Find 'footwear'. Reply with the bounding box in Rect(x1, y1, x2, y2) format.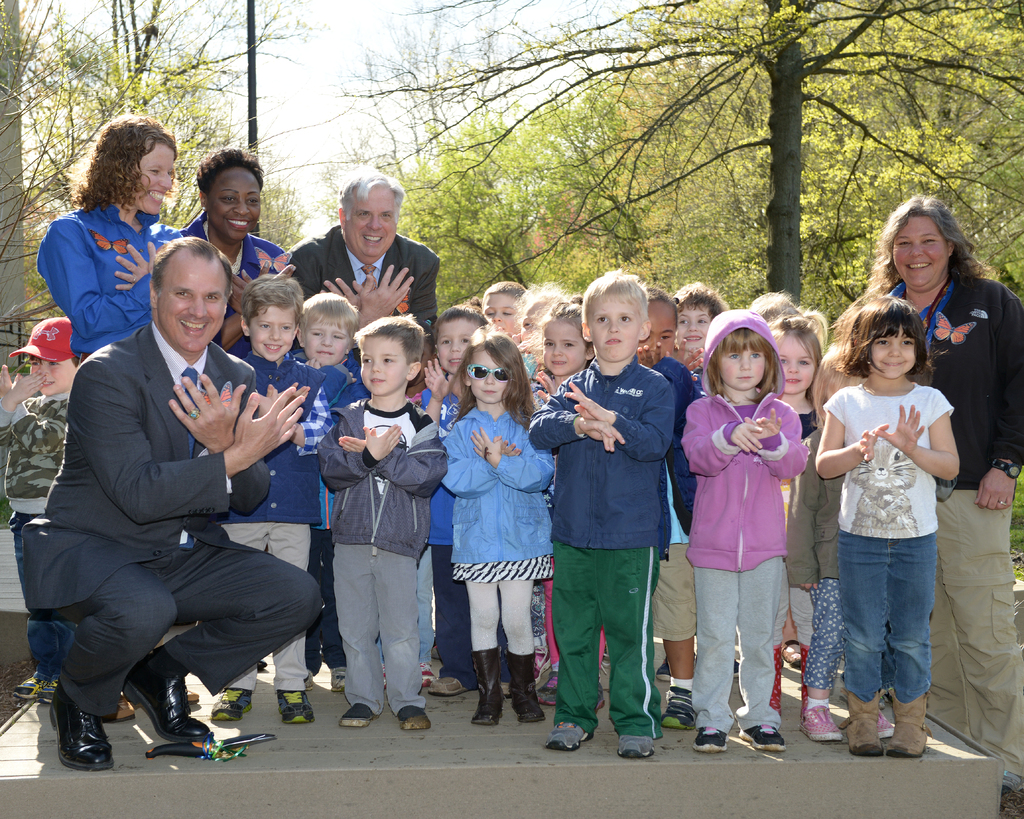
Rect(337, 703, 374, 728).
